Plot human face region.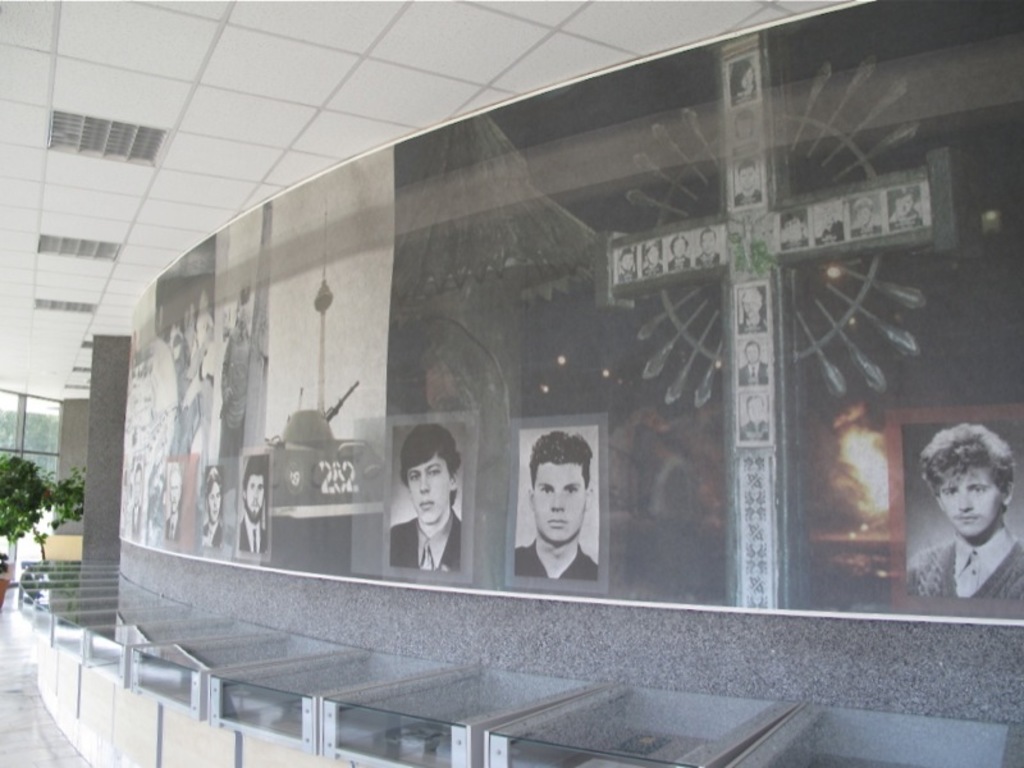
Plotted at {"x1": 736, "y1": 164, "x2": 759, "y2": 195}.
